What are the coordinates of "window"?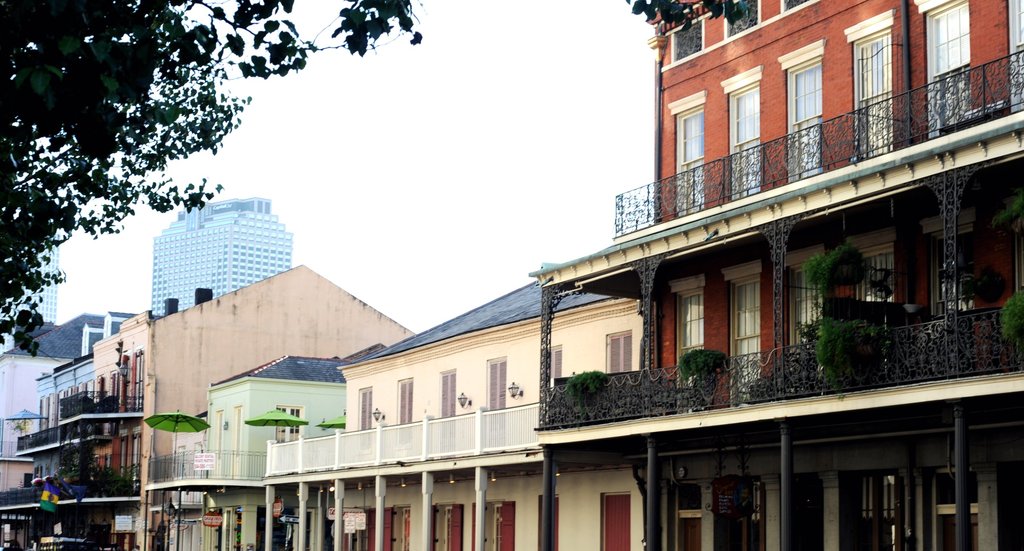
locate(733, 283, 758, 409).
